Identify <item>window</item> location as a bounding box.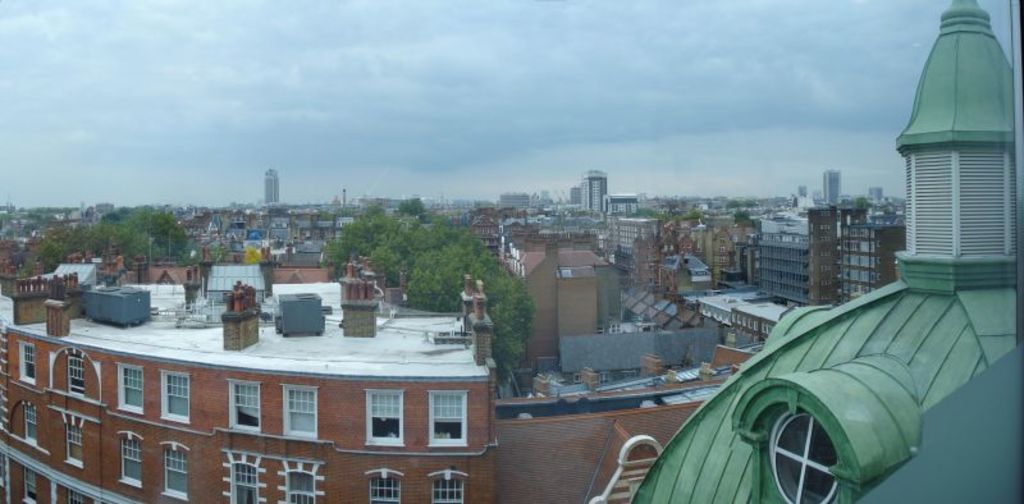
left=230, top=377, right=257, bottom=432.
